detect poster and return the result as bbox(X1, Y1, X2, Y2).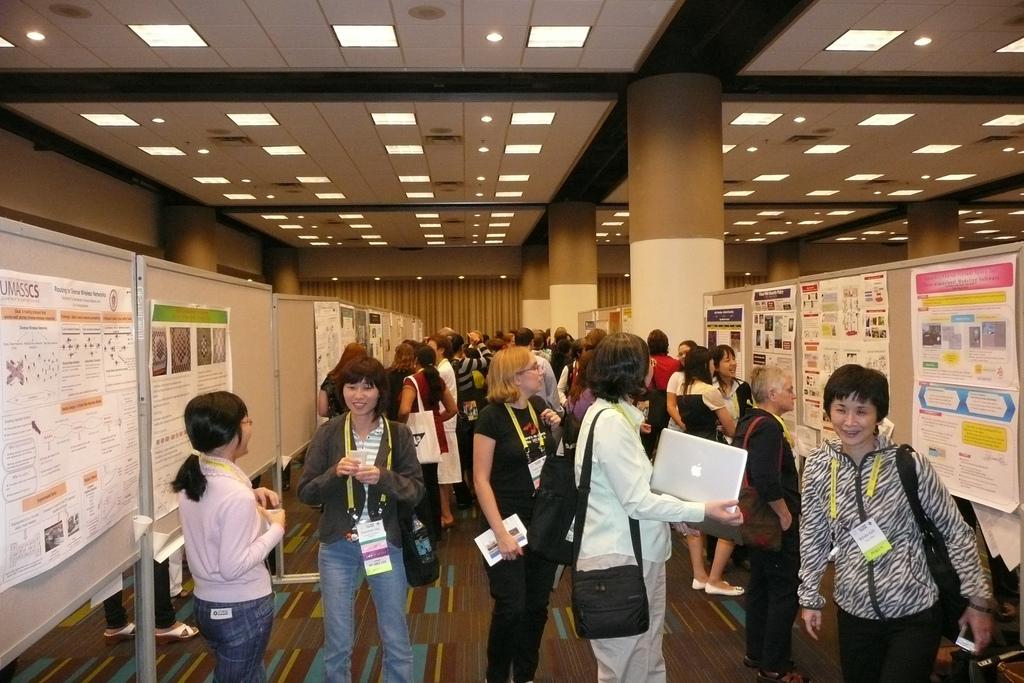
bbox(0, 277, 135, 592).
